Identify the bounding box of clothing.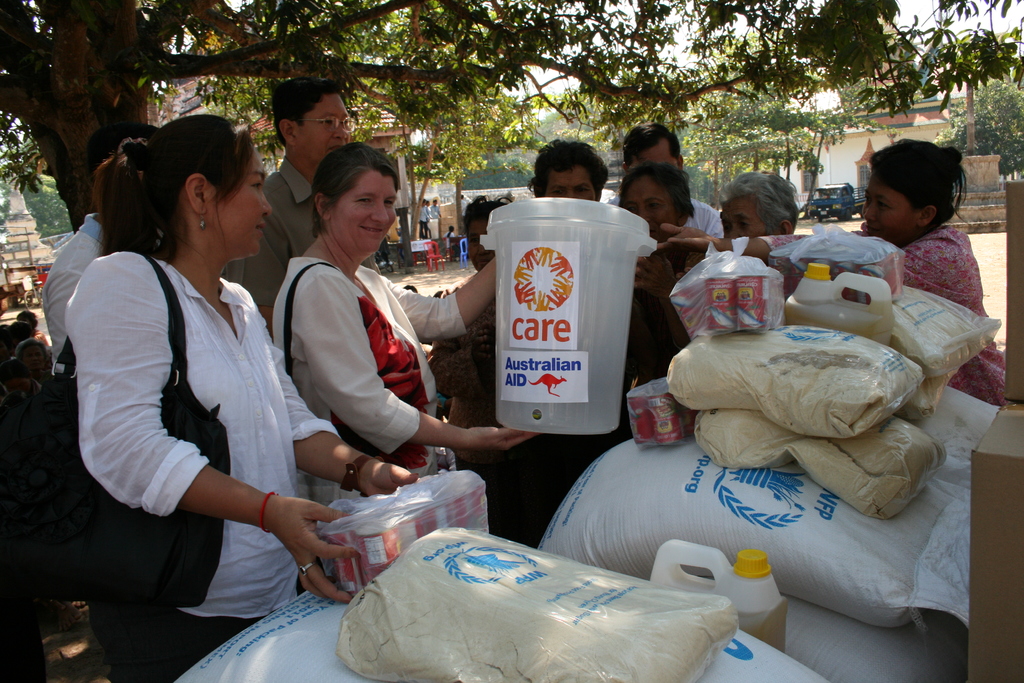
select_region(55, 151, 316, 634).
